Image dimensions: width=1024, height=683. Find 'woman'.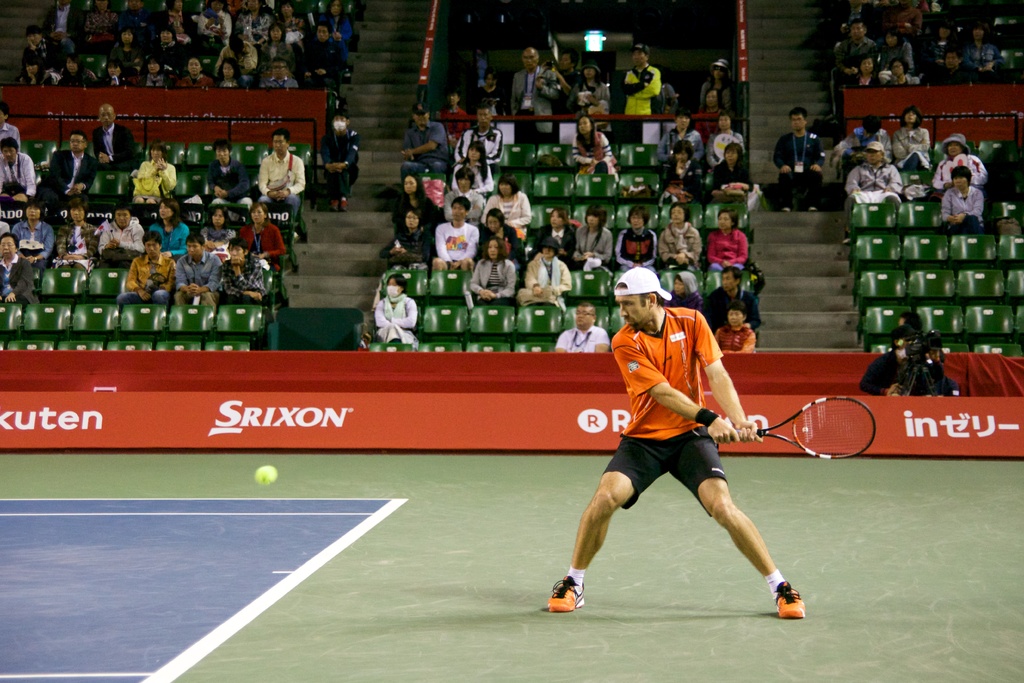
left=391, top=174, right=442, bottom=233.
